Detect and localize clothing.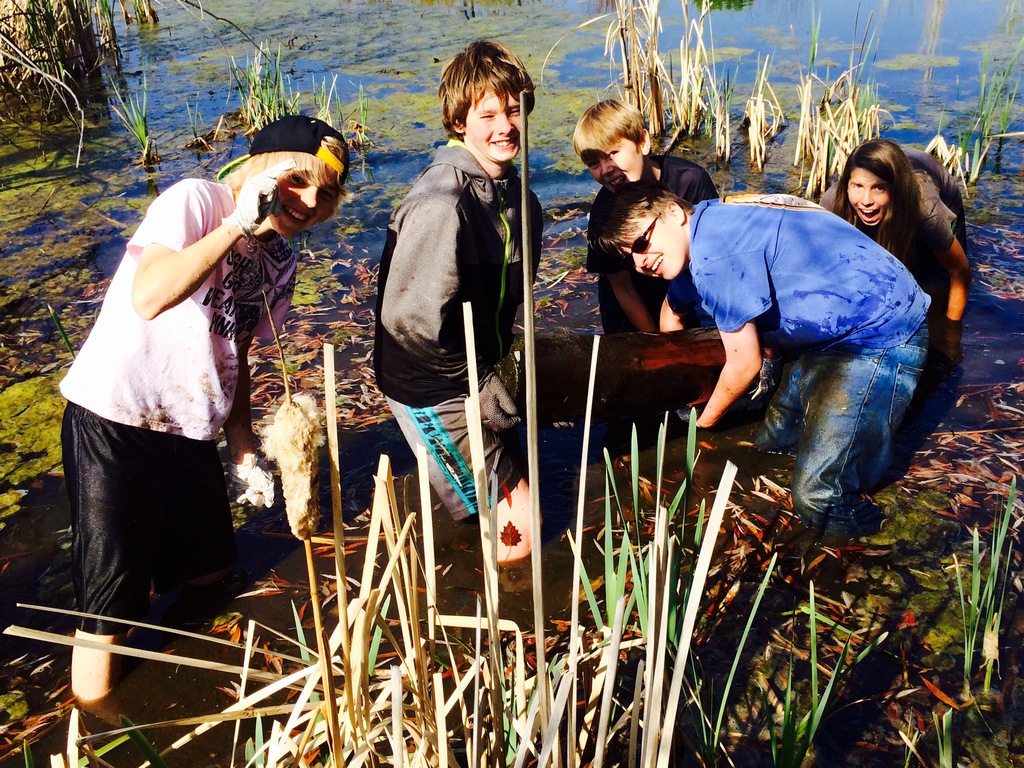
Localized at 59:179:299:633.
